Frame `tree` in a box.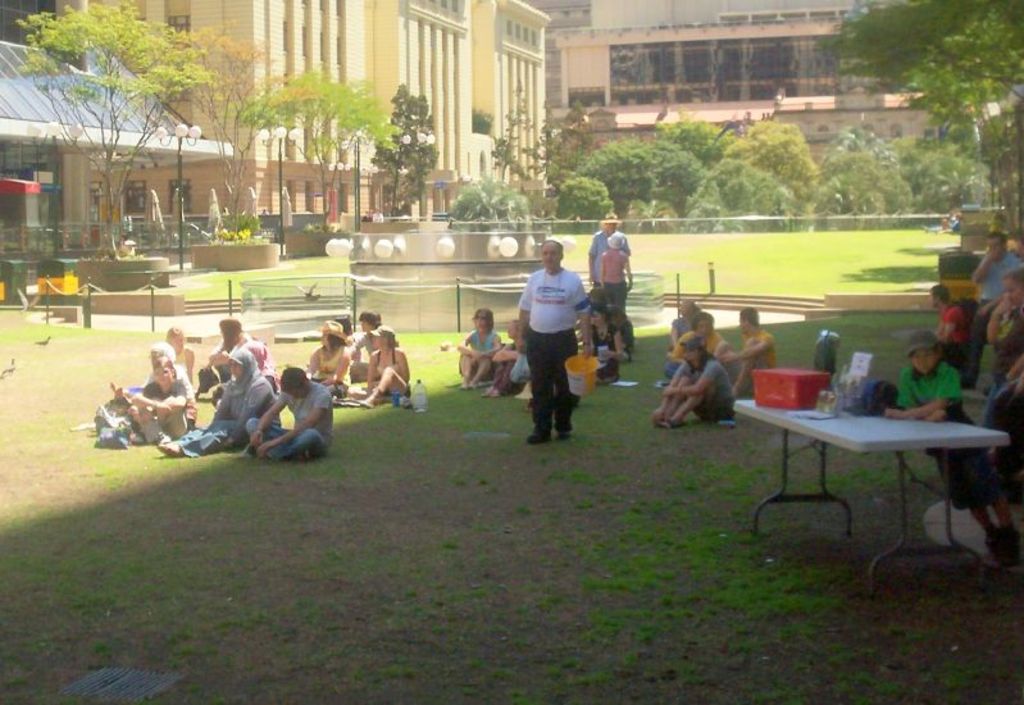
bbox(522, 104, 579, 187).
